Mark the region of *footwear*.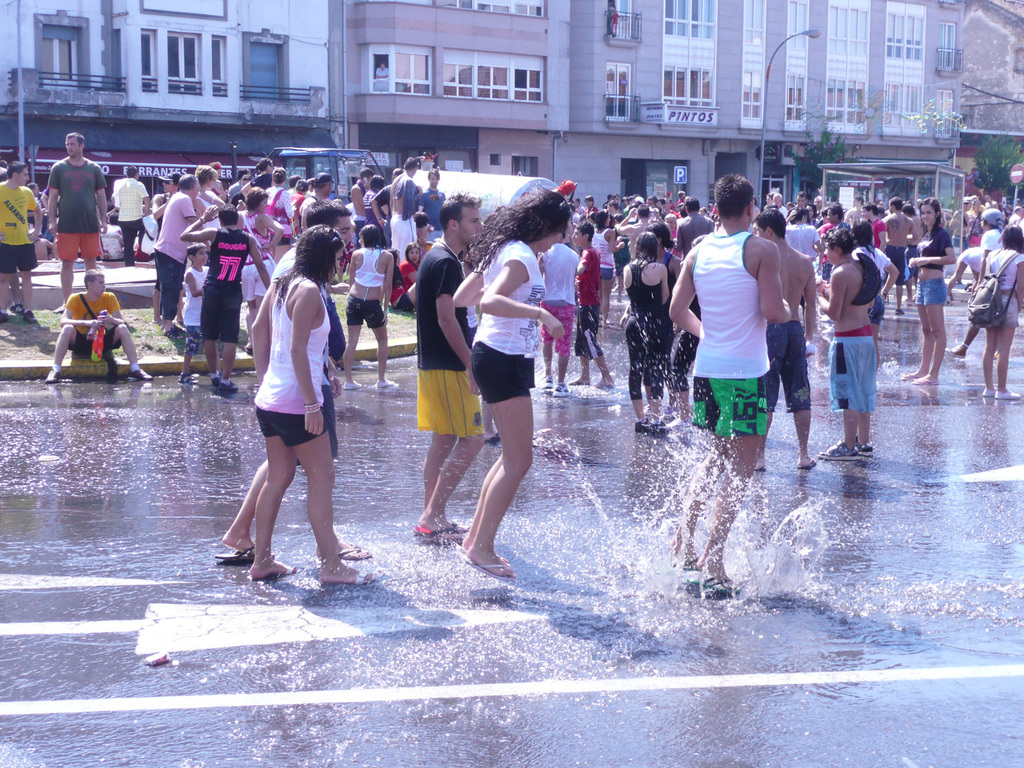
Region: (341,379,361,389).
